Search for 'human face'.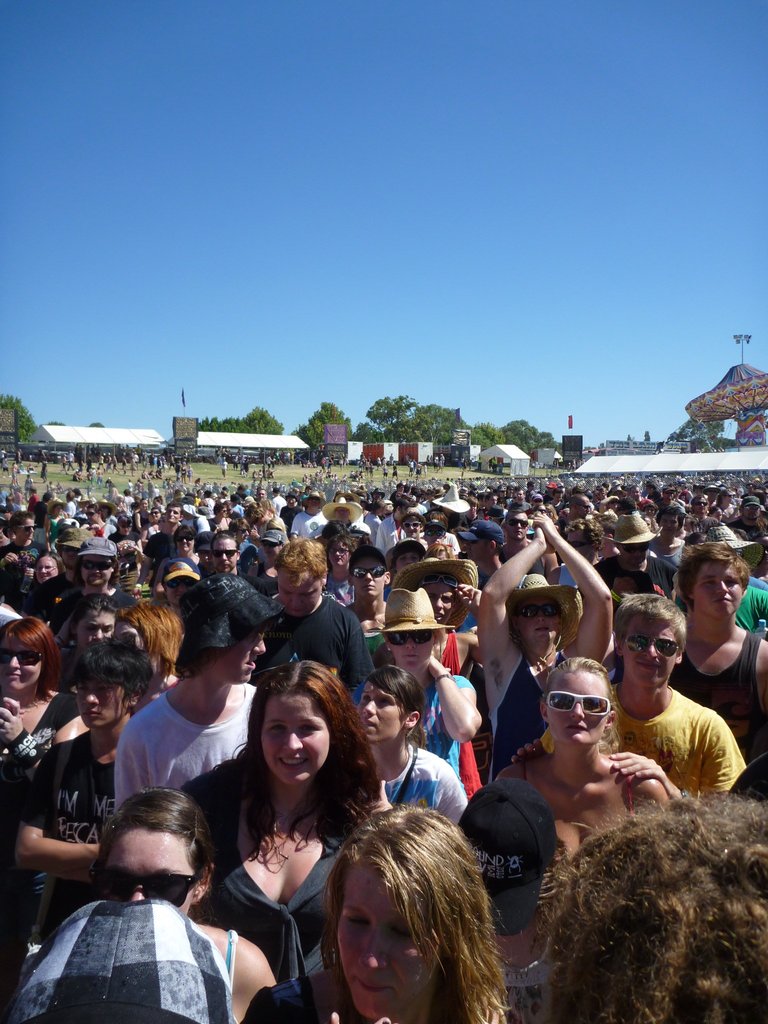
Found at 308:498:321:510.
